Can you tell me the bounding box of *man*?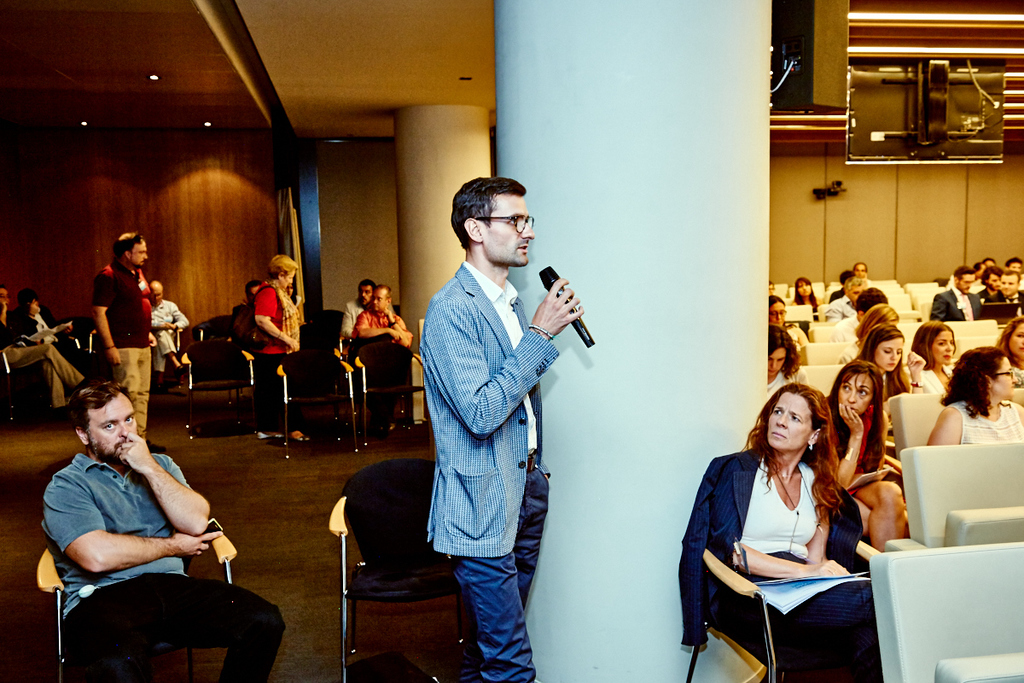
locate(975, 267, 1002, 302).
